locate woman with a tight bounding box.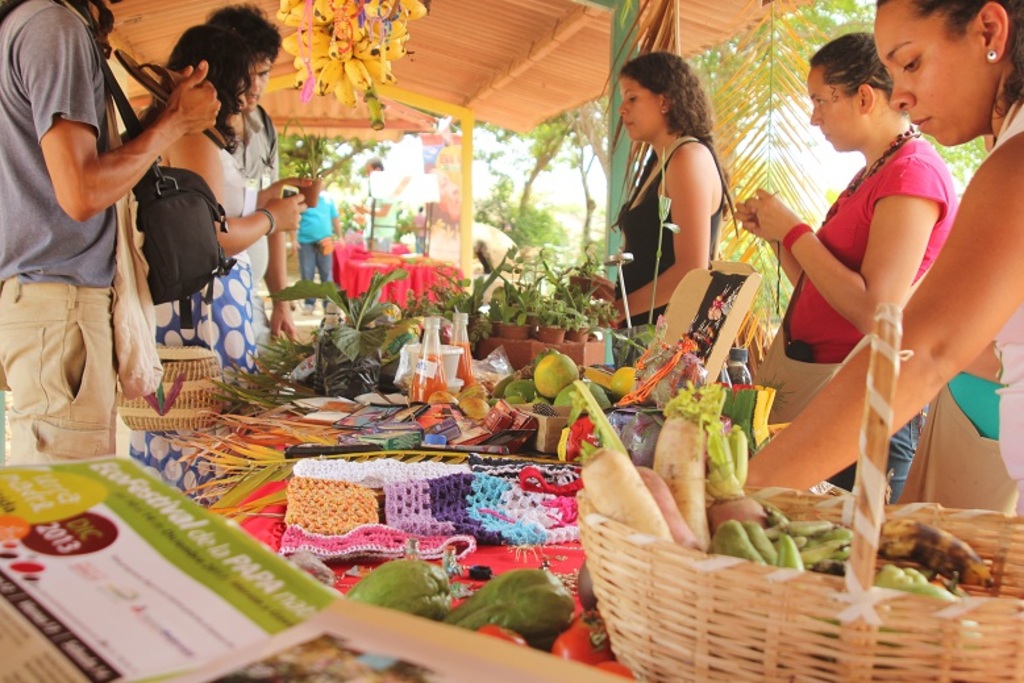
{"left": 736, "top": 0, "right": 1023, "bottom": 515}.
